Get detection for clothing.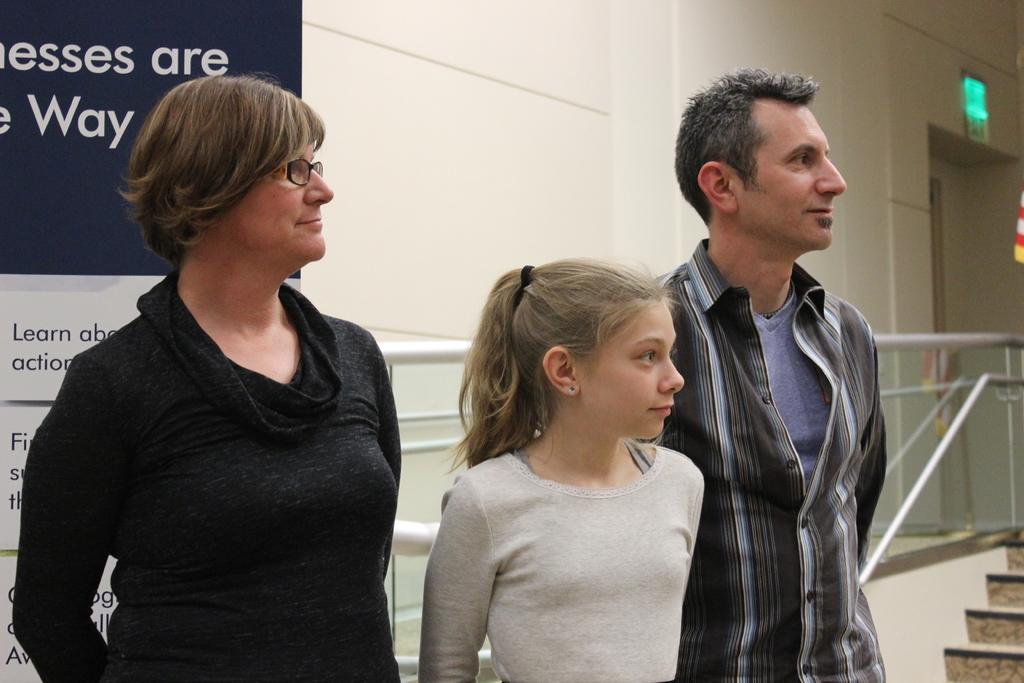
Detection: {"left": 413, "top": 436, "right": 703, "bottom": 682}.
